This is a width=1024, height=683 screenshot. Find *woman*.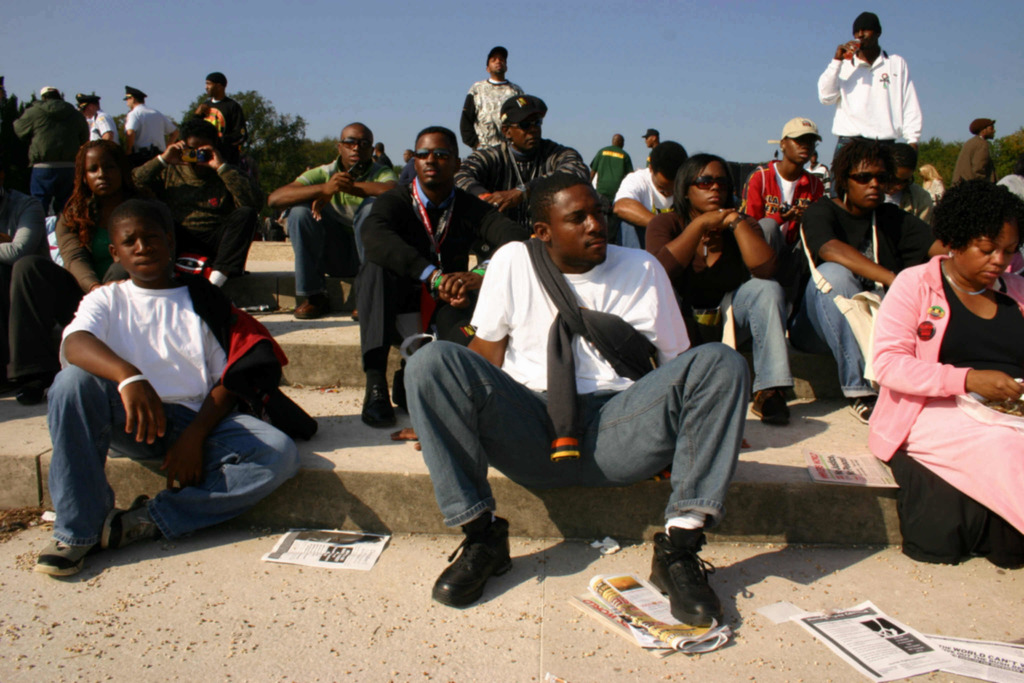
Bounding box: {"x1": 645, "y1": 148, "x2": 801, "y2": 425}.
